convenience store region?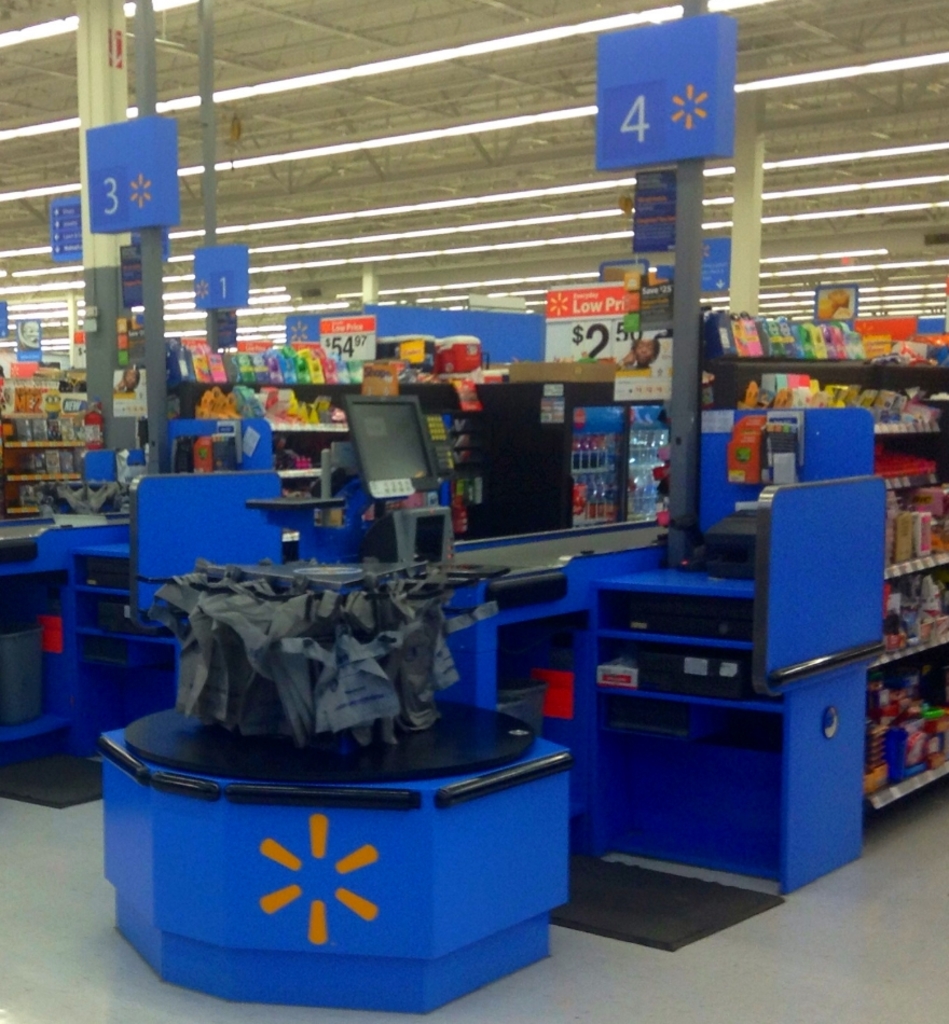
bbox=[0, 14, 948, 978]
